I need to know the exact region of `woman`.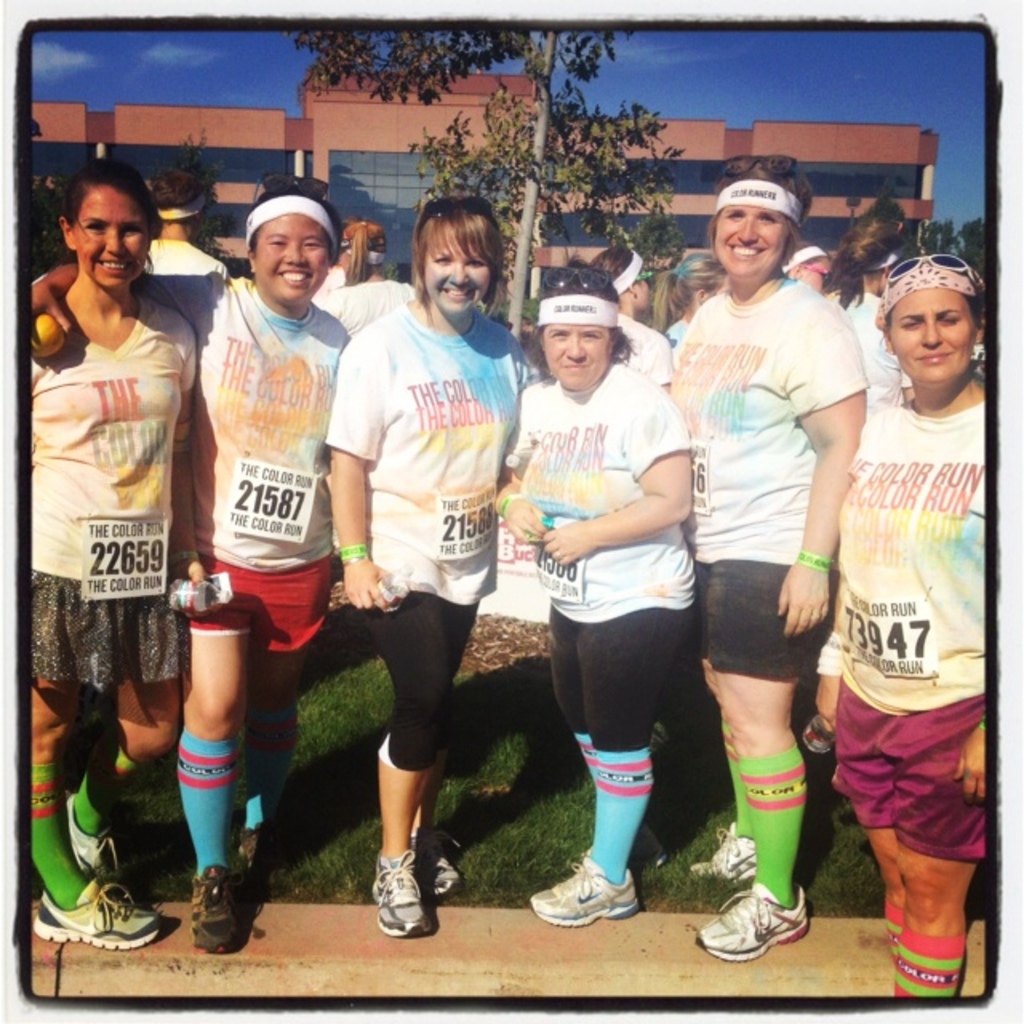
Region: <region>490, 266, 696, 936</region>.
